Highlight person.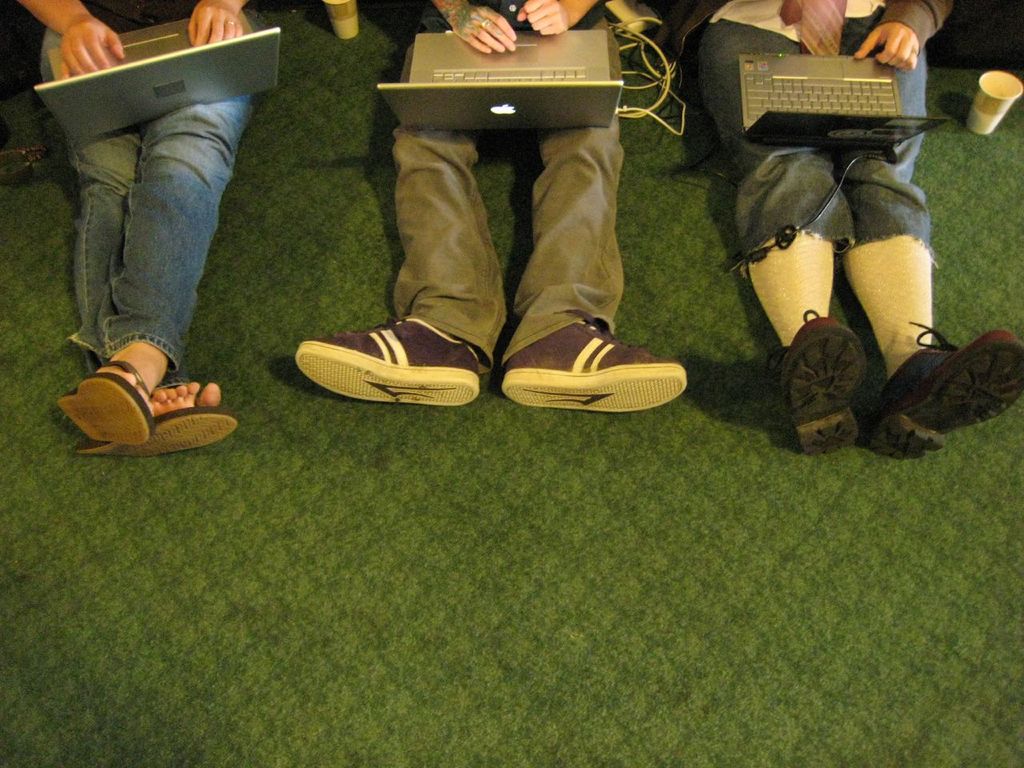
Highlighted region: 3,0,237,461.
